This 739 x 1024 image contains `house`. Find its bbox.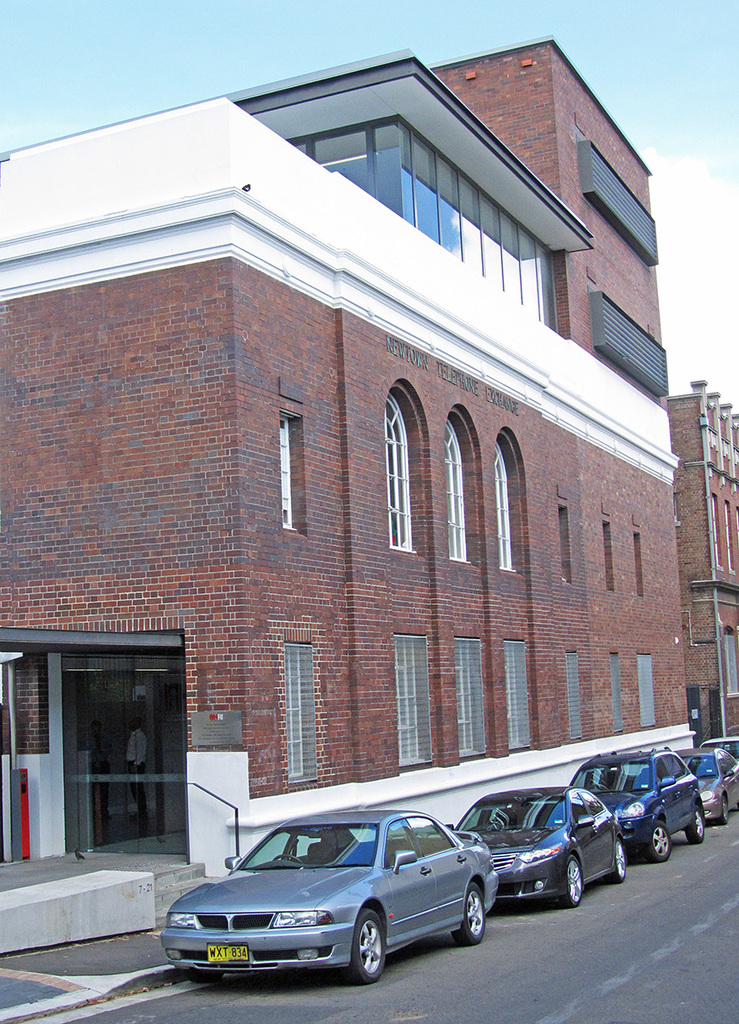
left=0, top=108, right=247, bottom=838.
